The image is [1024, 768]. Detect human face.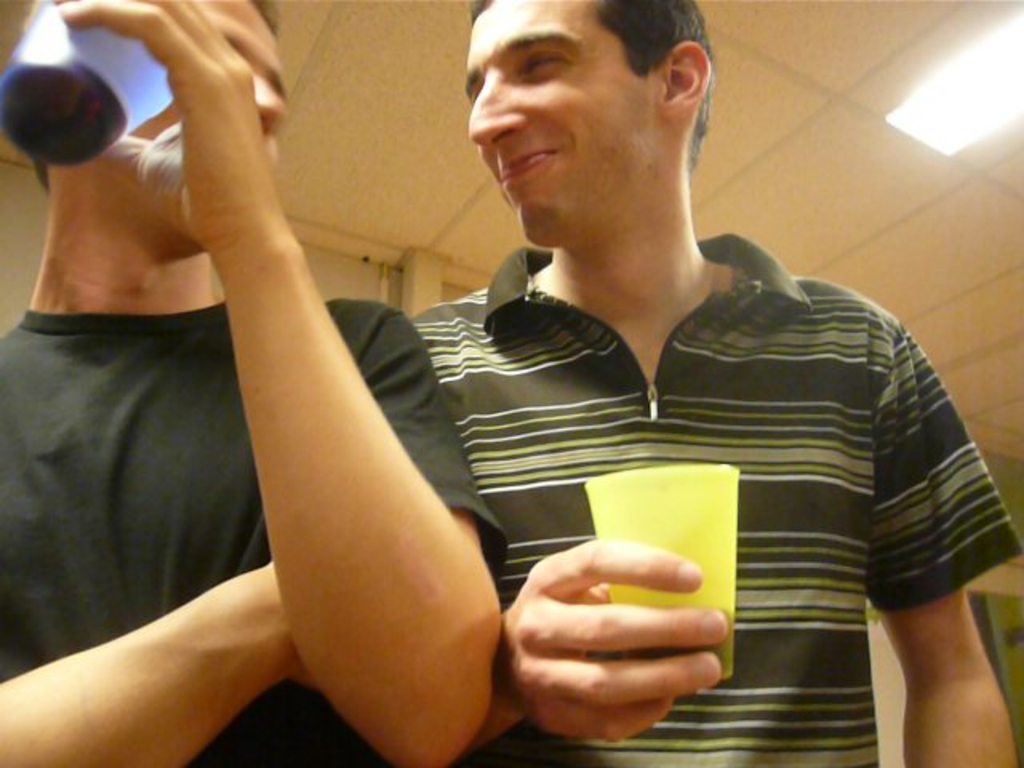
Detection: rect(461, 0, 651, 254).
